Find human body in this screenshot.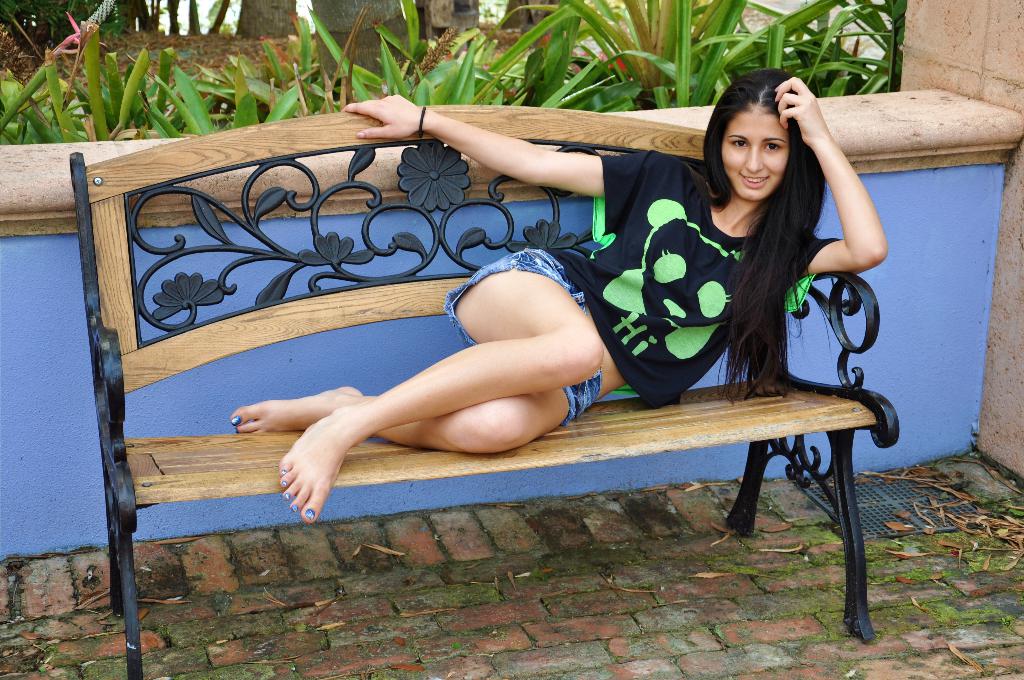
The bounding box for human body is left=164, top=61, right=879, bottom=604.
